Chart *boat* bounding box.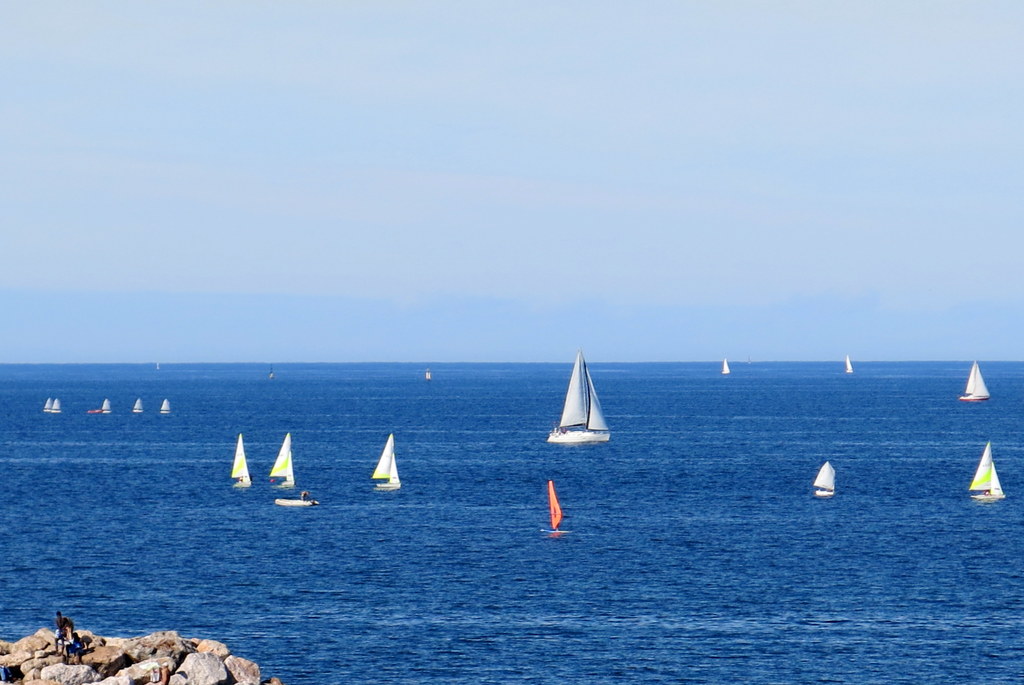
Charted: {"x1": 964, "y1": 365, "x2": 991, "y2": 403}.
